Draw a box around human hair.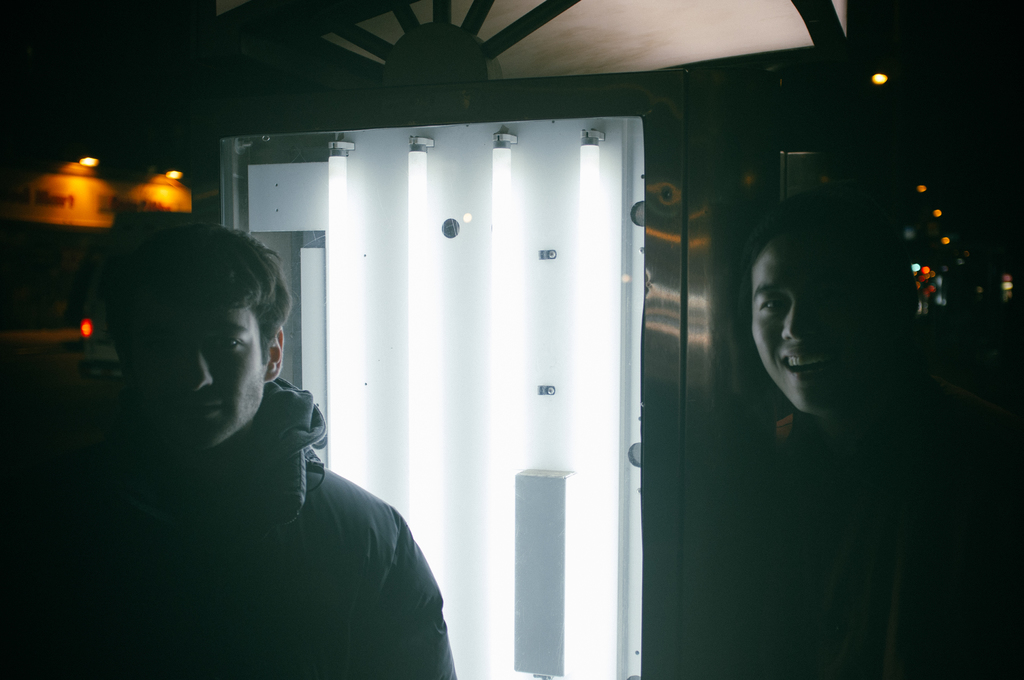
[105, 223, 292, 369].
